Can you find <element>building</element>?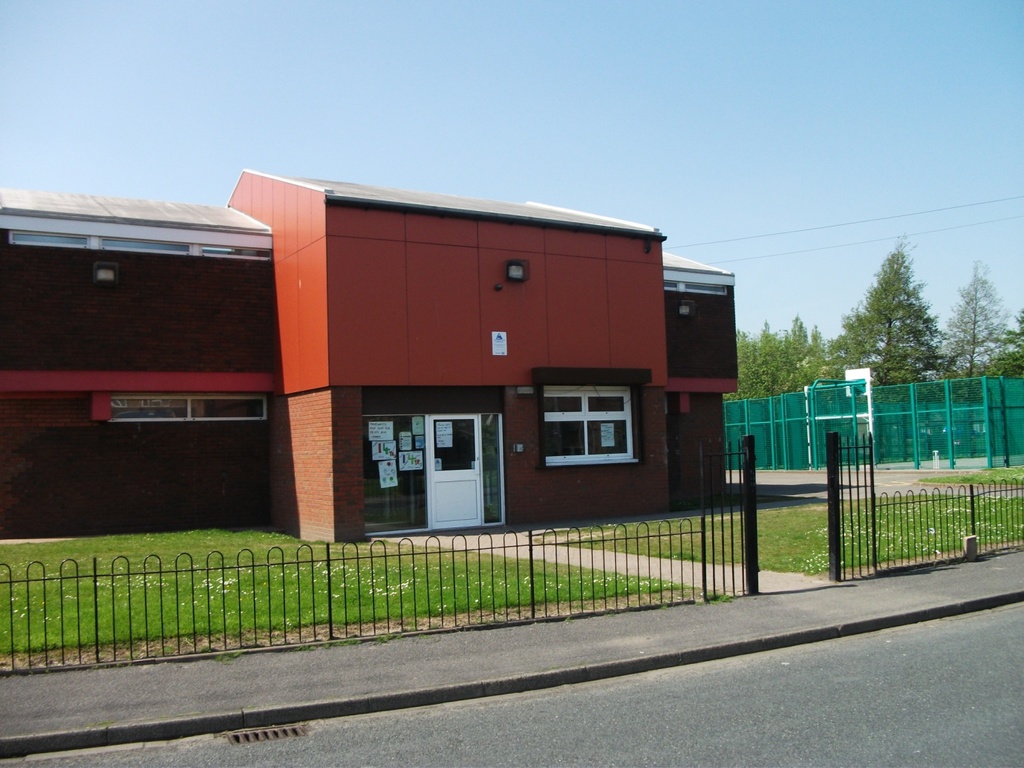
Yes, bounding box: (0,172,737,538).
